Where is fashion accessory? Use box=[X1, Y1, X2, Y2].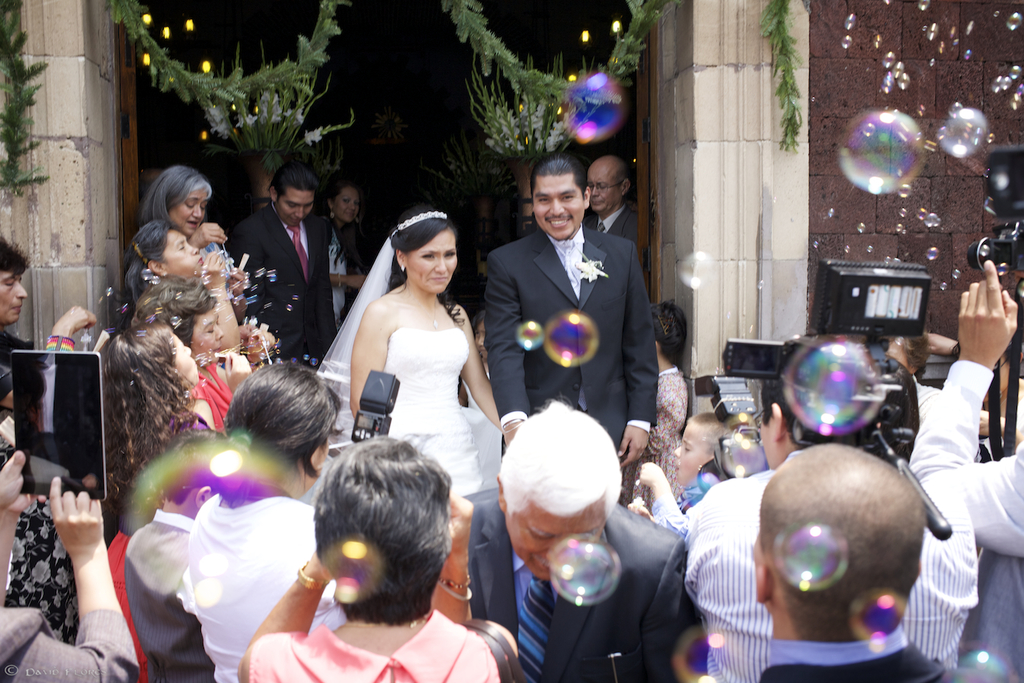
box=[407, 291, 441, 330].
